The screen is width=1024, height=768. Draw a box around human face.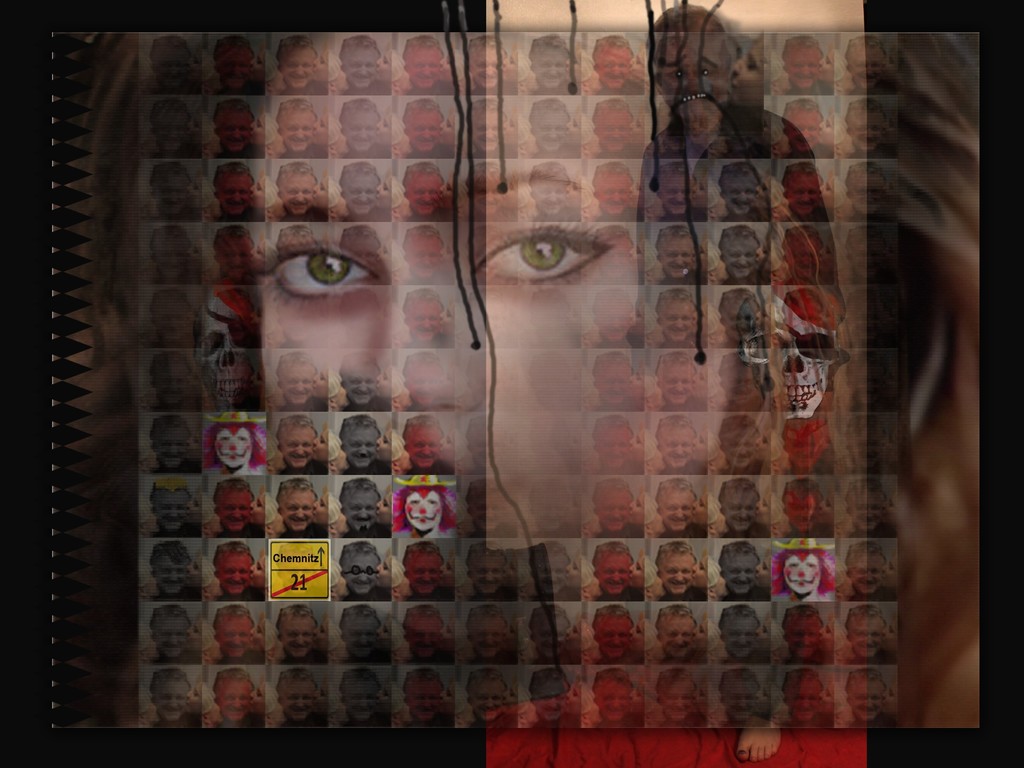
box(344, 493, 379, 532).
